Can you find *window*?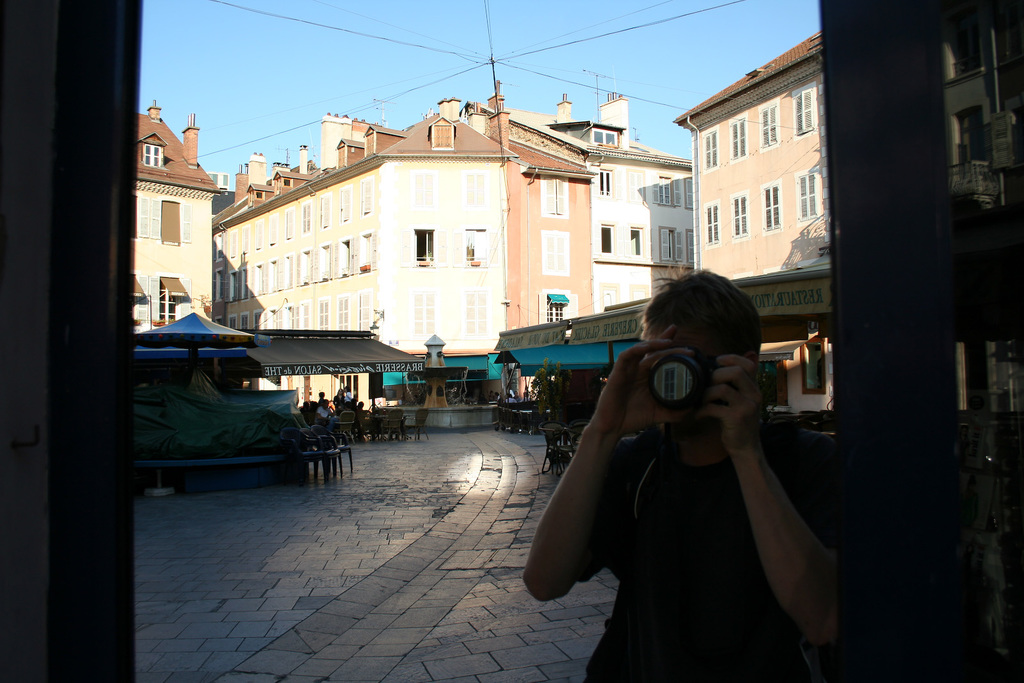
Yes, bounding box: pyautogui.locateOnScreen(334, 291, 351, 325).
